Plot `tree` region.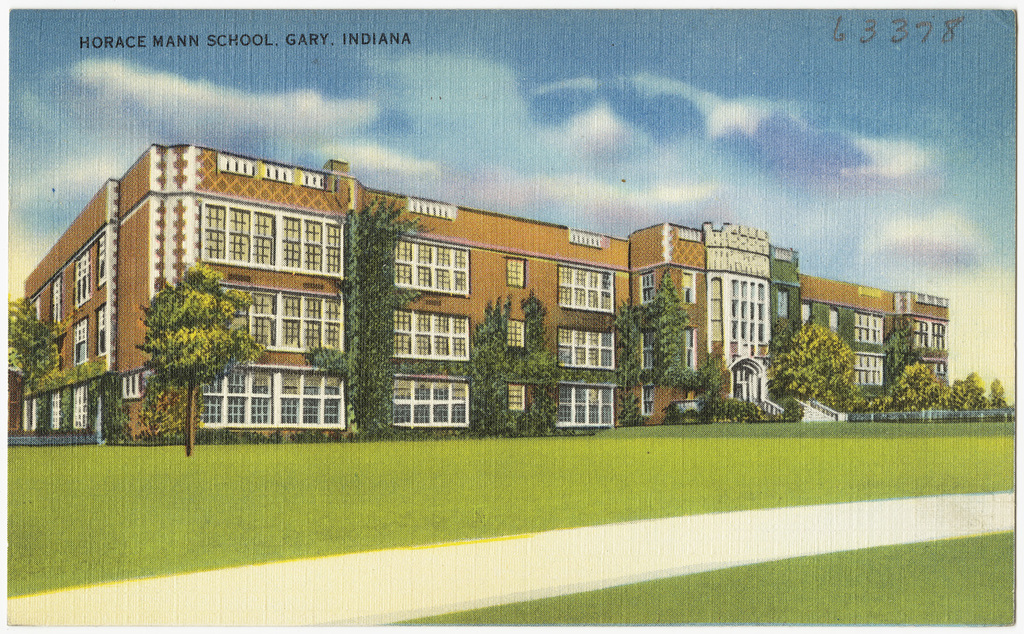
Plotted at [x1=951, y1=370, x2=998, y2=417].
